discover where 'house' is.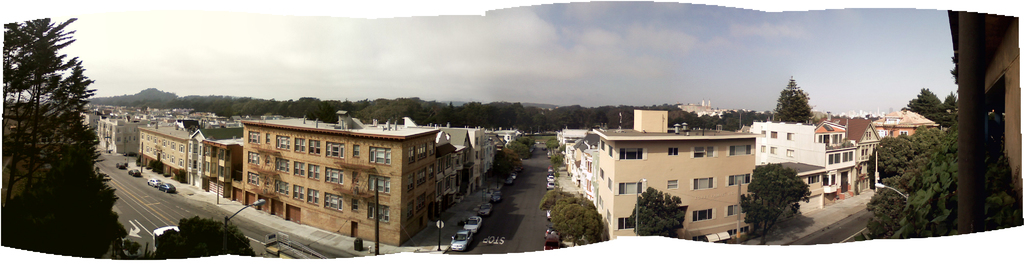
Discovered at box(201, 134, 247, 198).
